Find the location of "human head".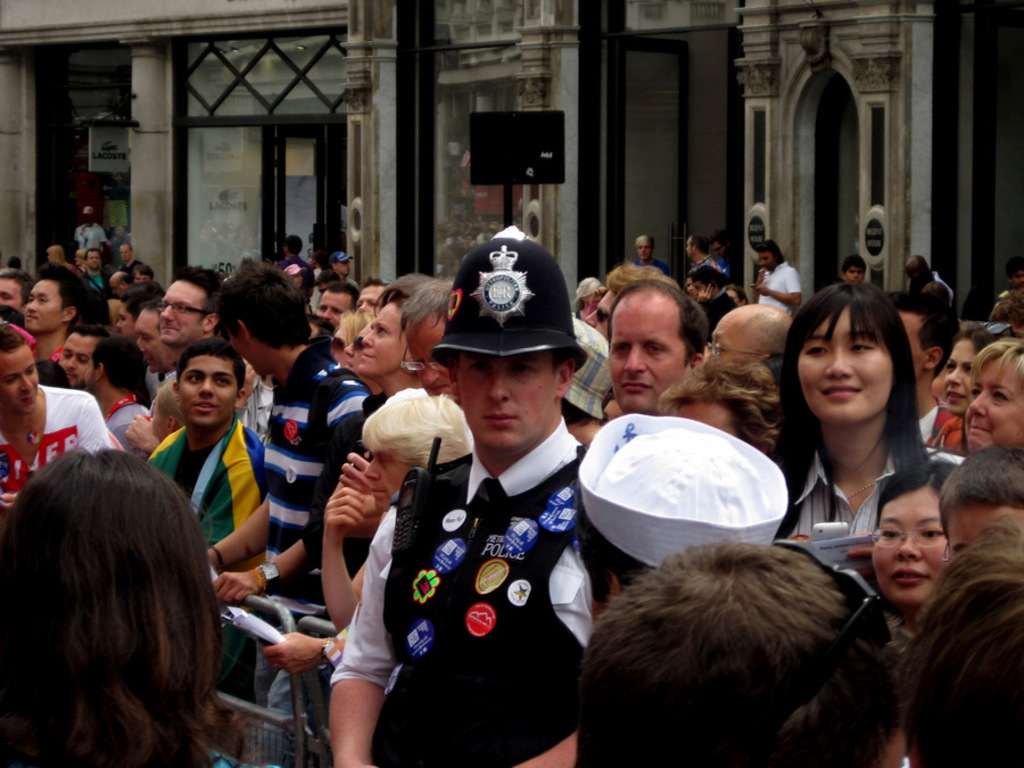
Location: 117:243:146:267.
